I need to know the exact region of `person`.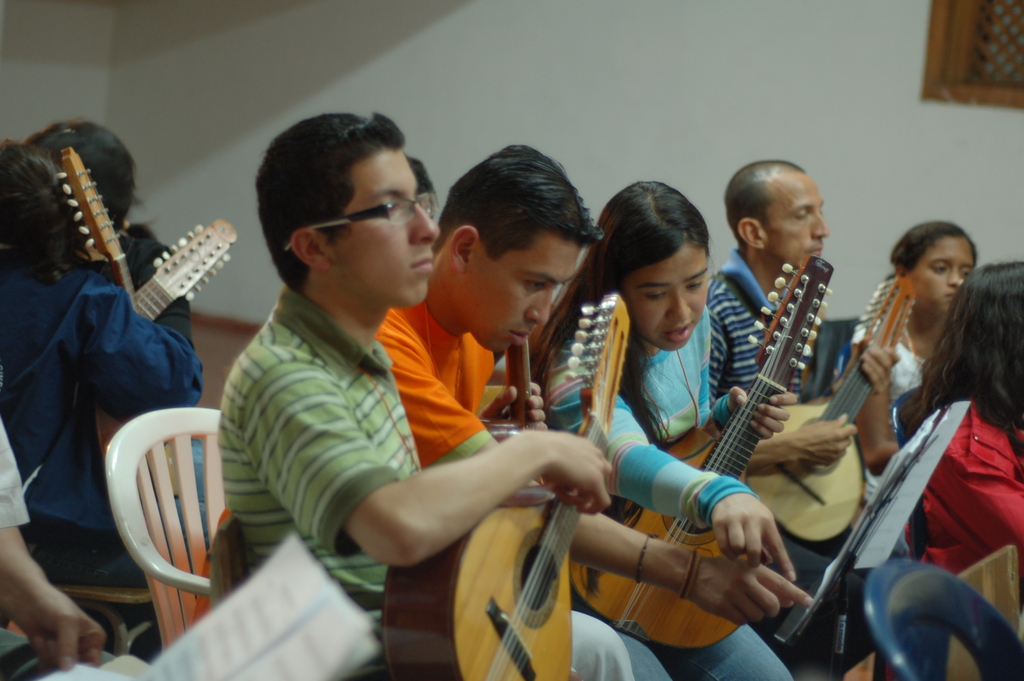
Region: (left=711, top=158, right=852, bottom=560).
